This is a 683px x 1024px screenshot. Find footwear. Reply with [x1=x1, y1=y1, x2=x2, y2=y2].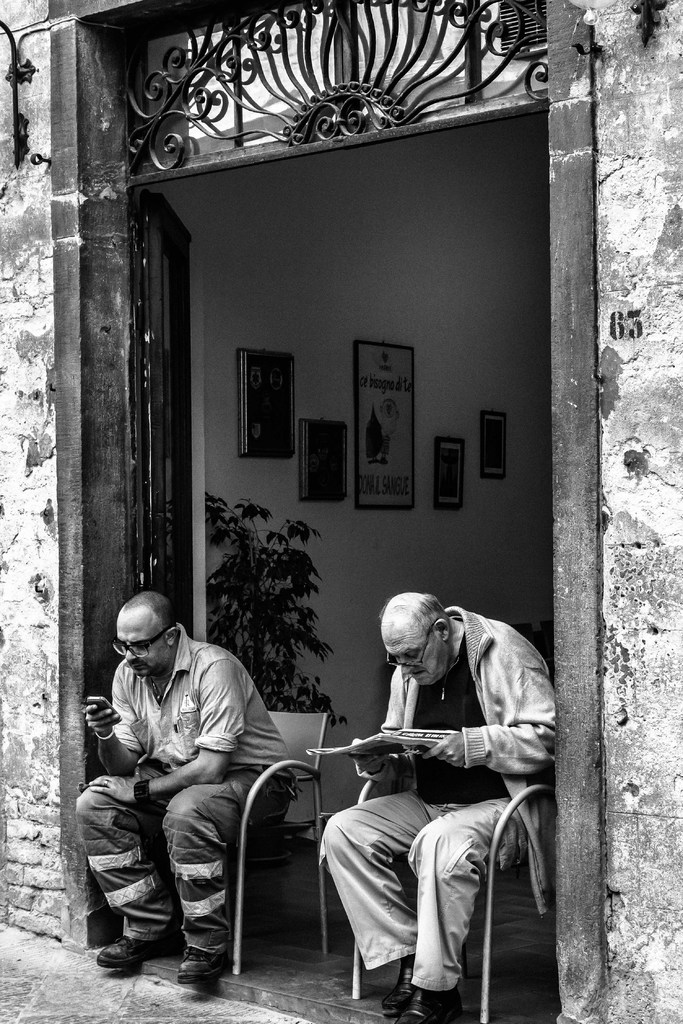
[x1=381, y1=956, x2=414, y2=1021].
